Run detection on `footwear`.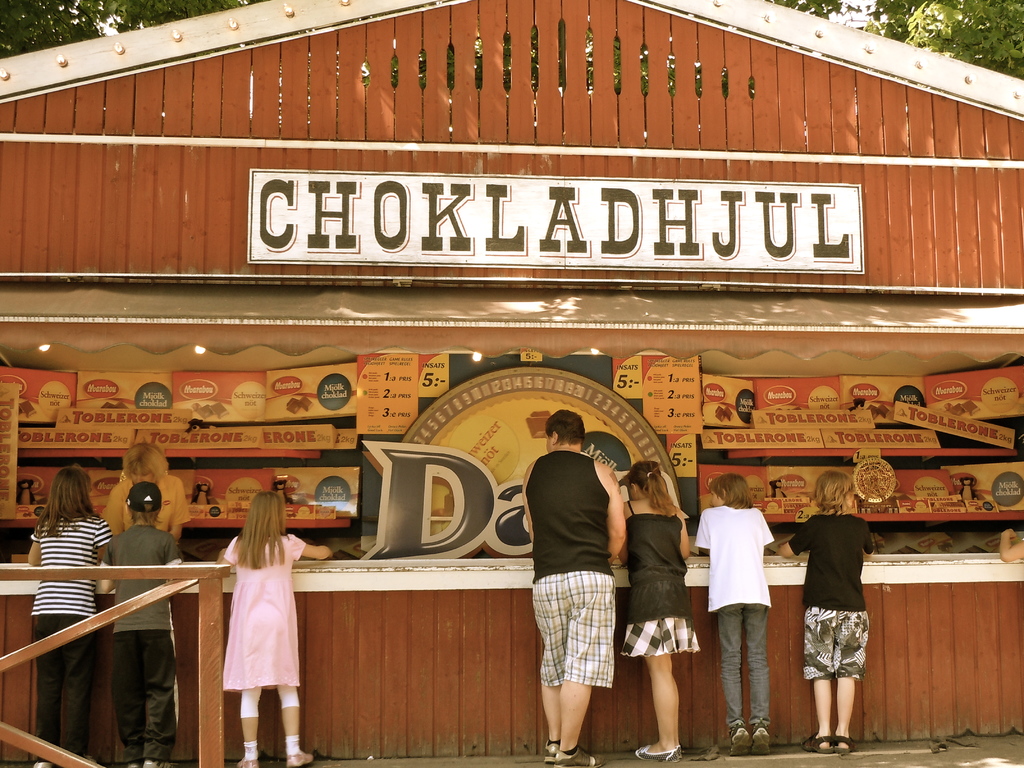
Result: left=728, top=730, right=750, bottom=761.
